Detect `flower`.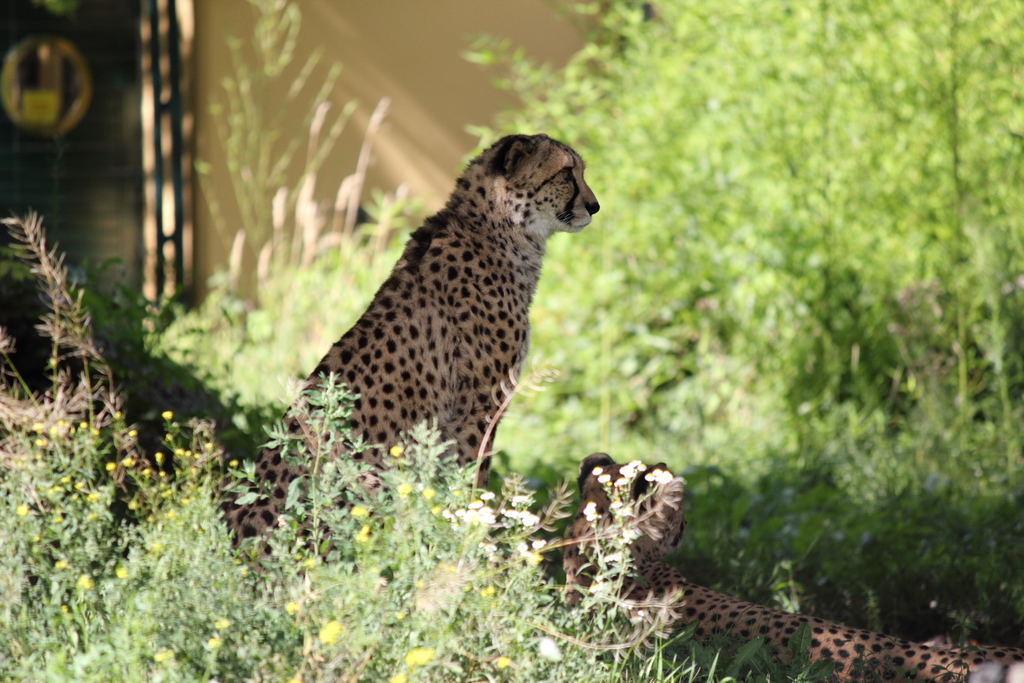
Detected at 398:482:412:494.
